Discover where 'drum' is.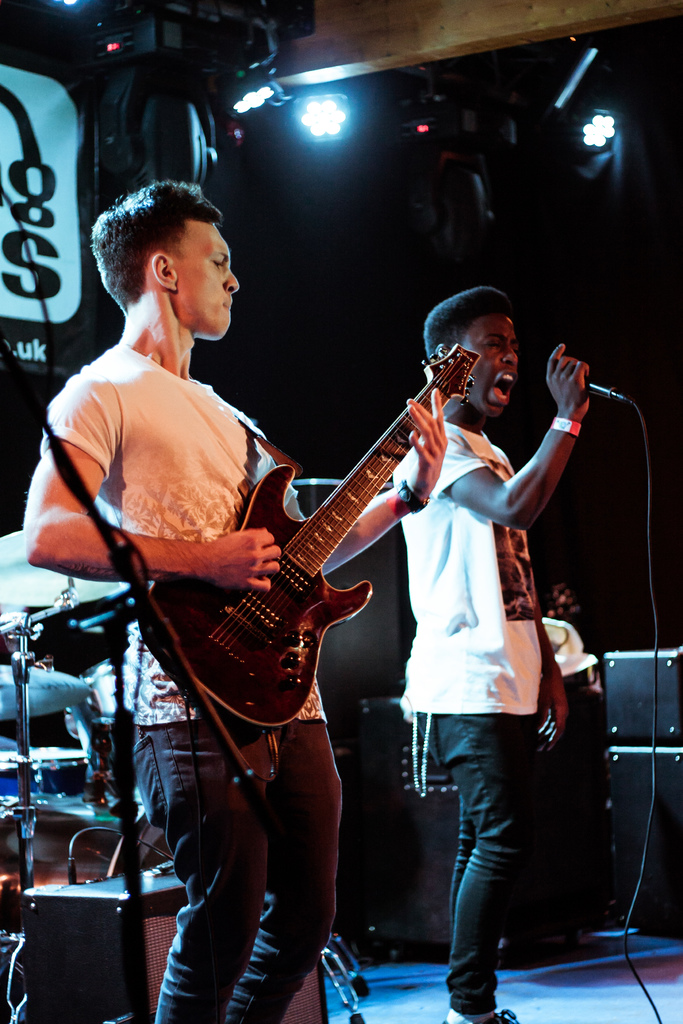
Discovered at rect(0, 736, 86, 813).
